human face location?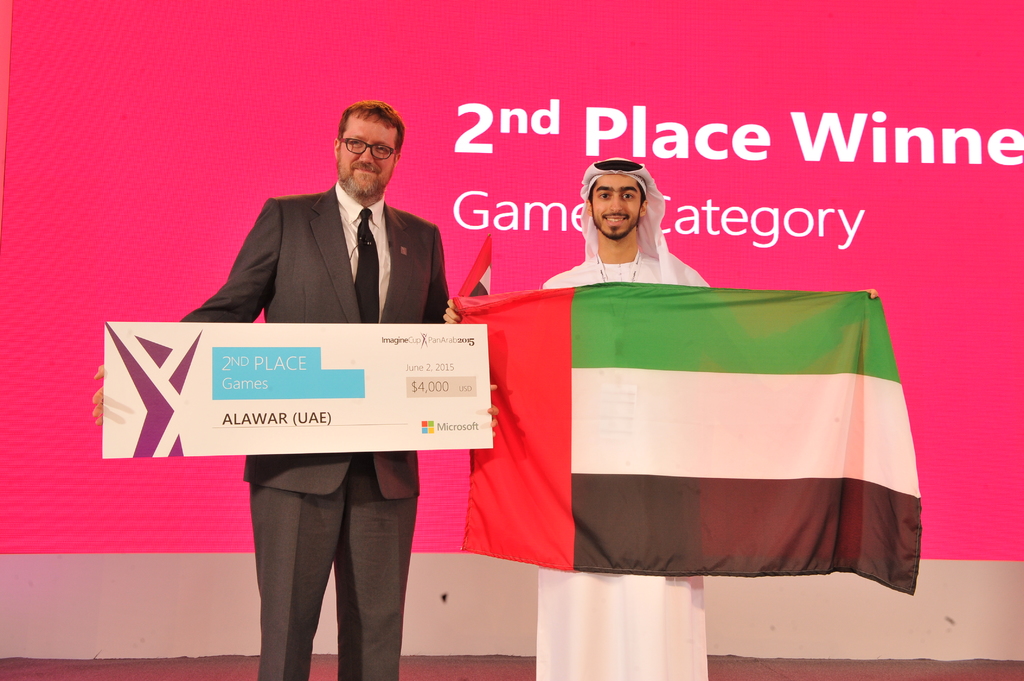
bbox=(587, 177, 644, 237)
